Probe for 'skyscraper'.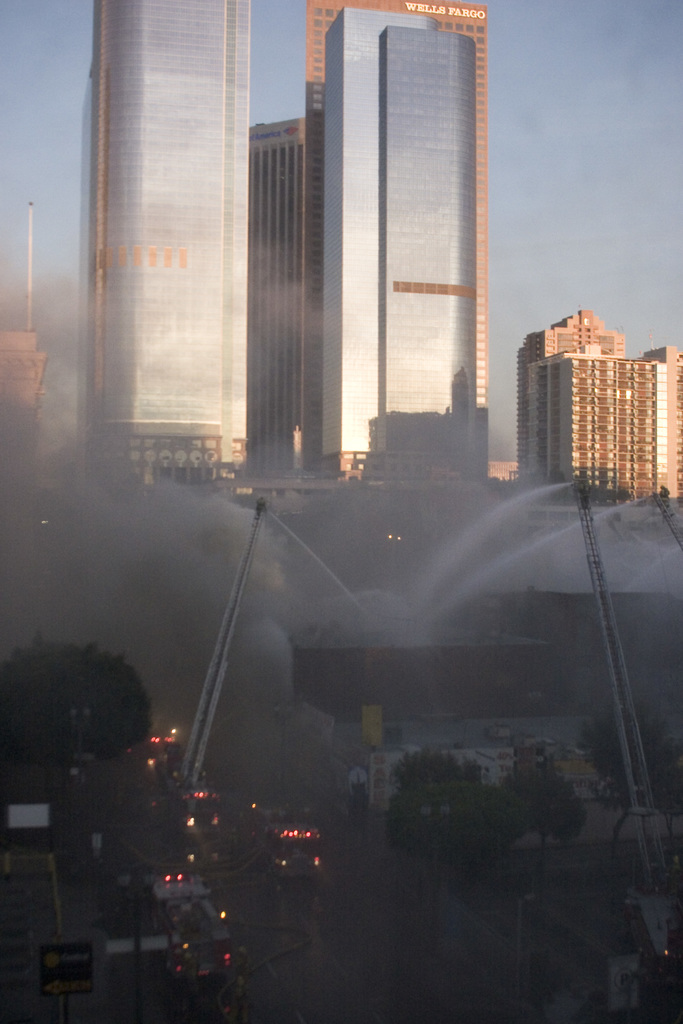
Probe result: Rect(213, 0, 491, 531).
